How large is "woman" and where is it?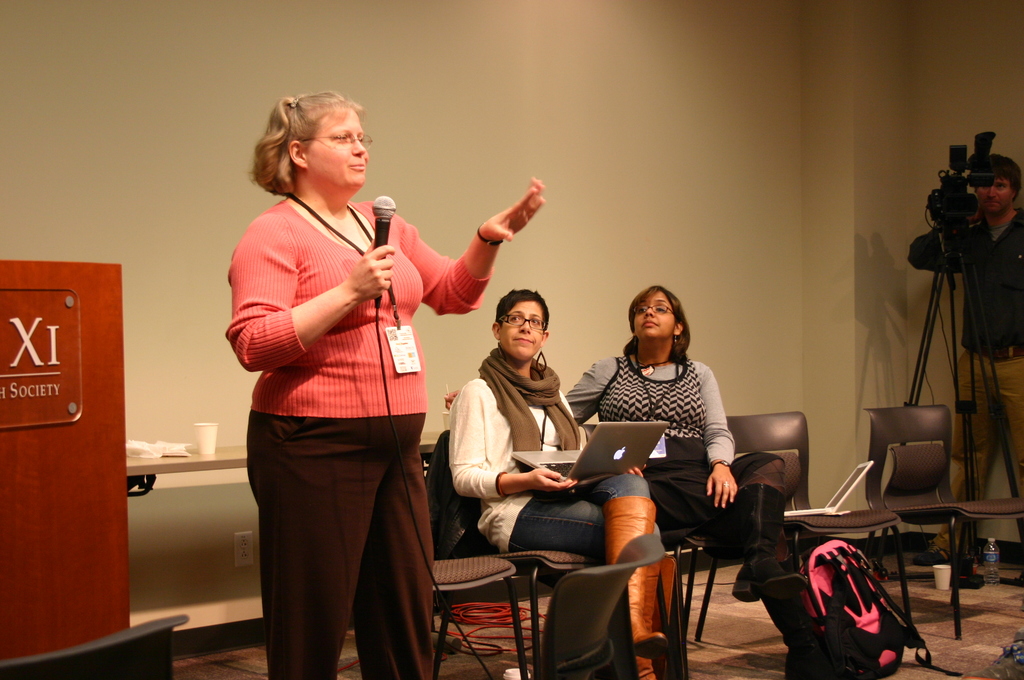
Bounding box: box=[228, 104, 482, 679].
